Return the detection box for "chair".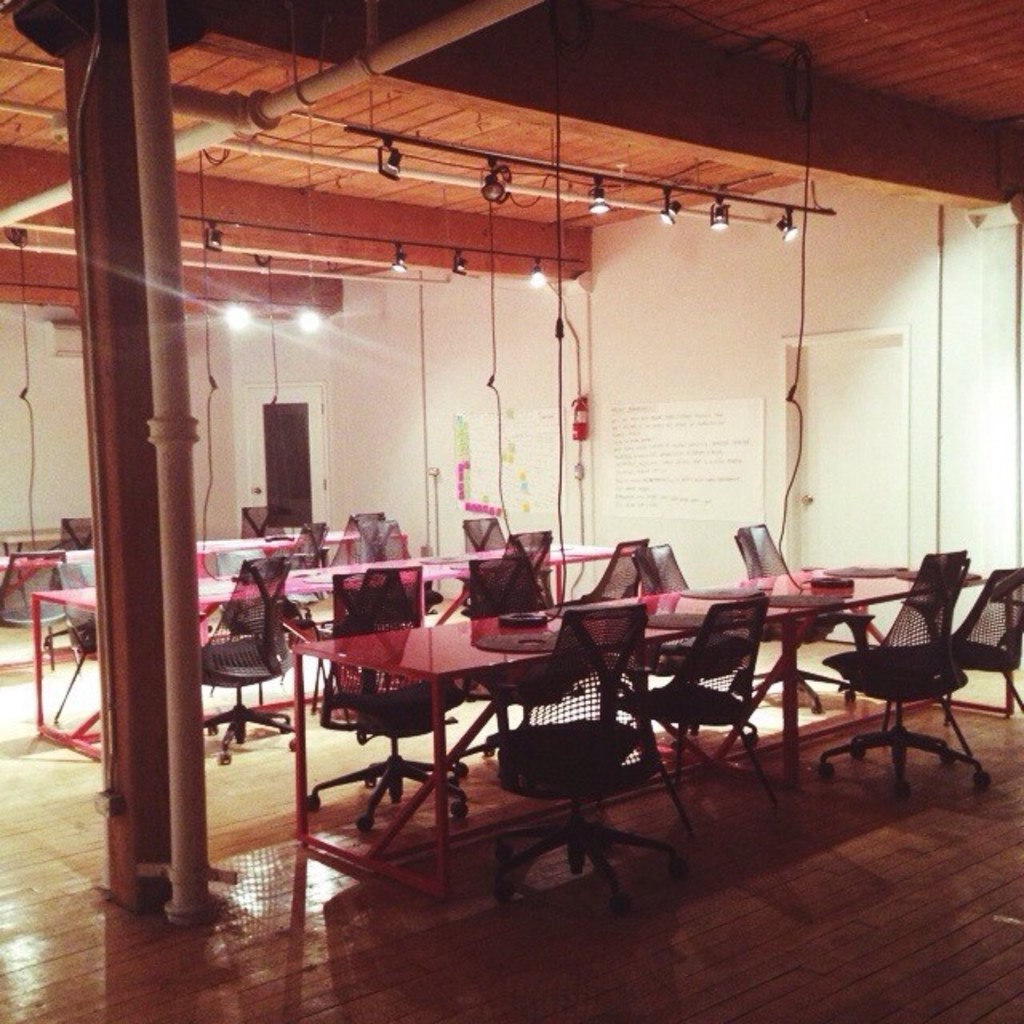
rect(462, 554, 568, 768).
